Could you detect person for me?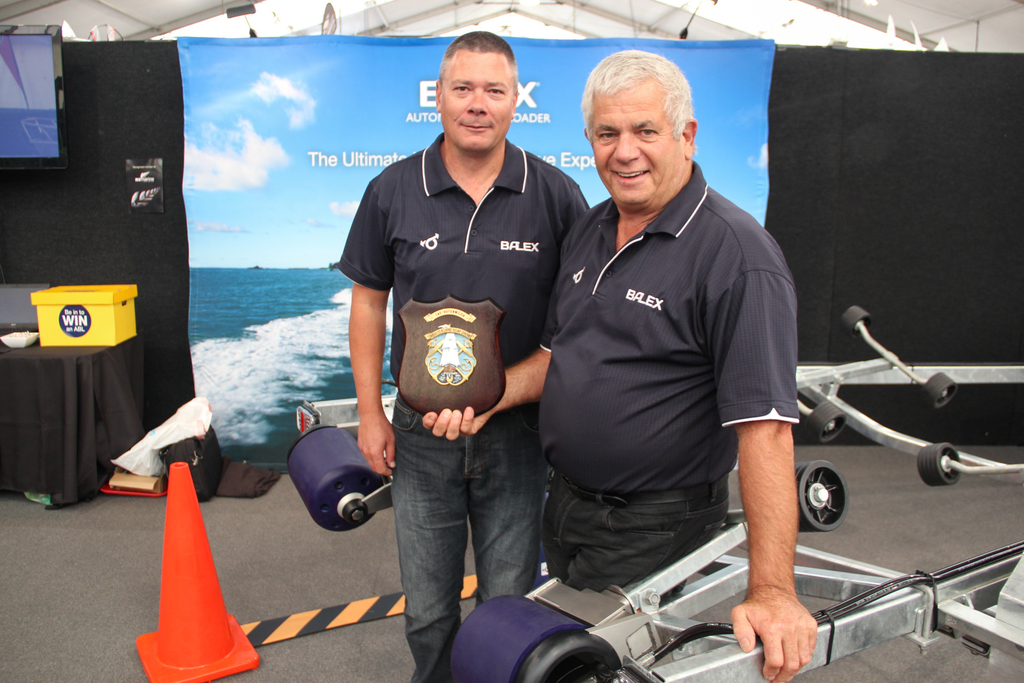
Detection result: 416,48,819,681.
